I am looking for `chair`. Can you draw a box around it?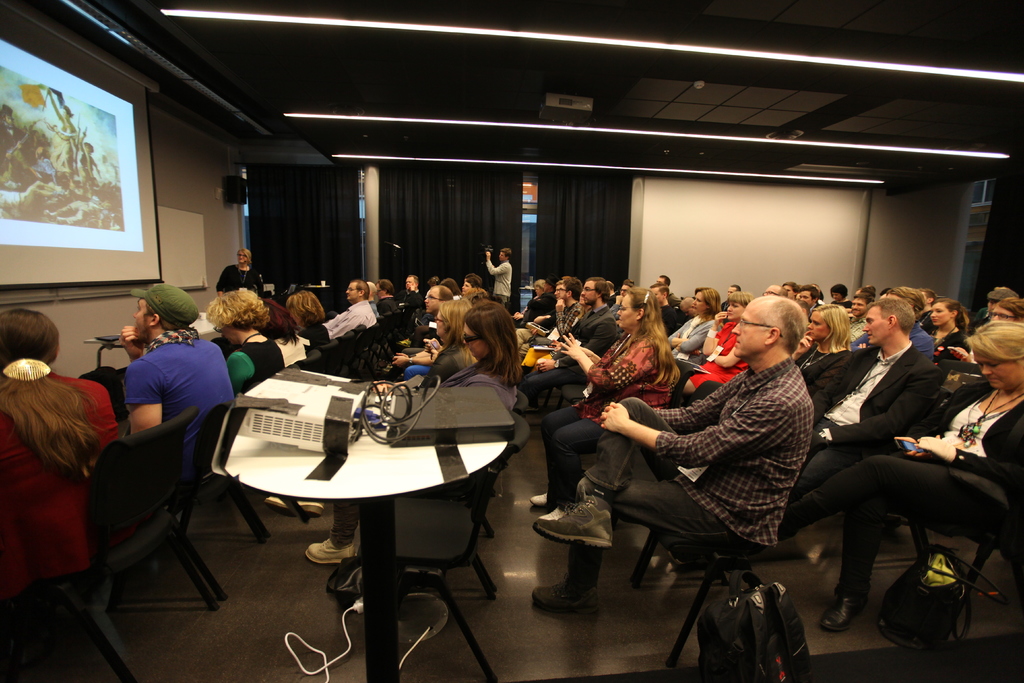
Sure, the bounding box is select_region(346, 411, 525, 682).
